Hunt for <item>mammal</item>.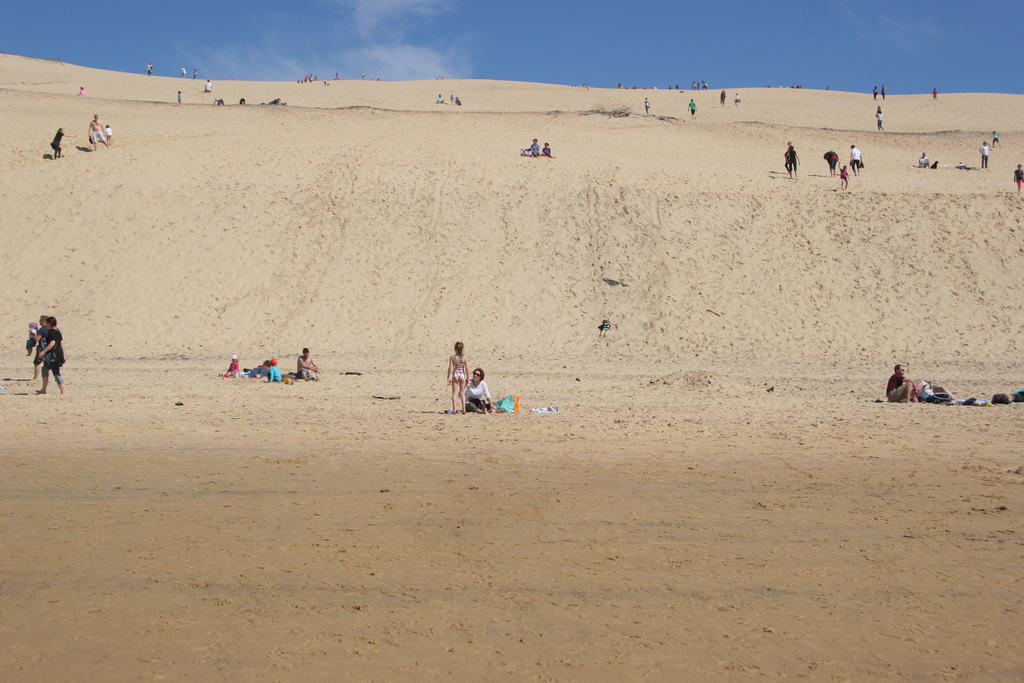
Hunted down at 693,81,698,92.
